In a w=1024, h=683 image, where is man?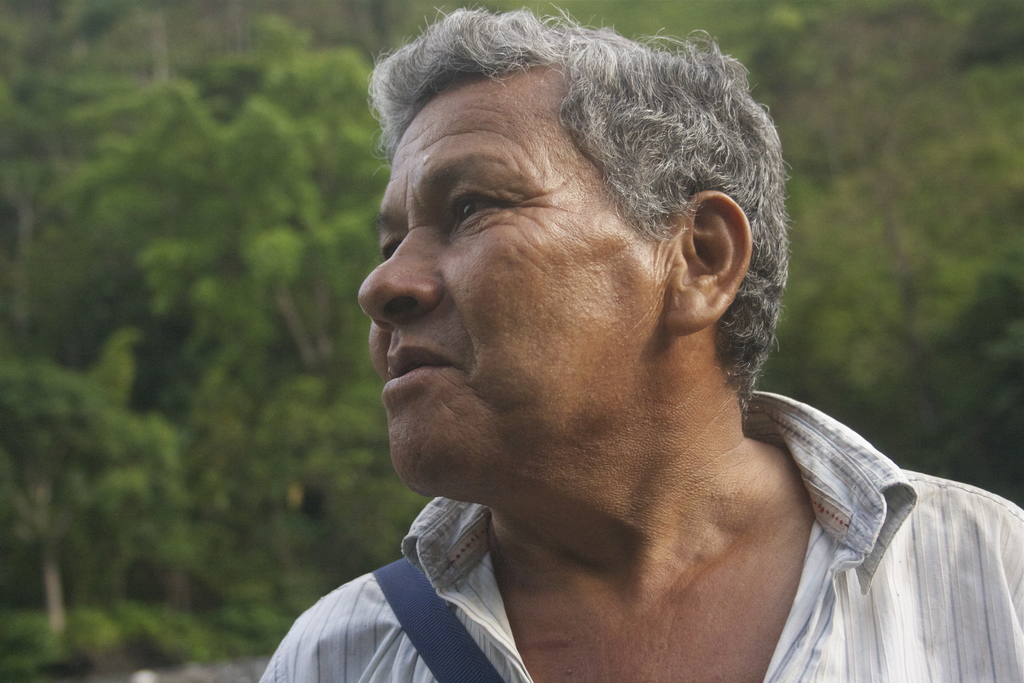
bbox=(250, 0, 968, 674).
